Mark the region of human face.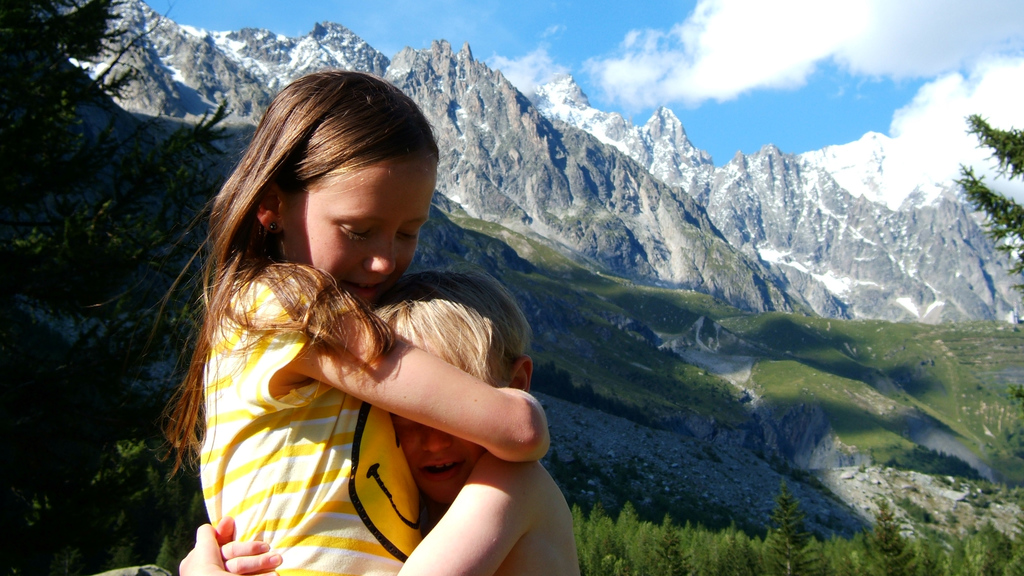
Region: l=397, t=417, r=479, b=499.
